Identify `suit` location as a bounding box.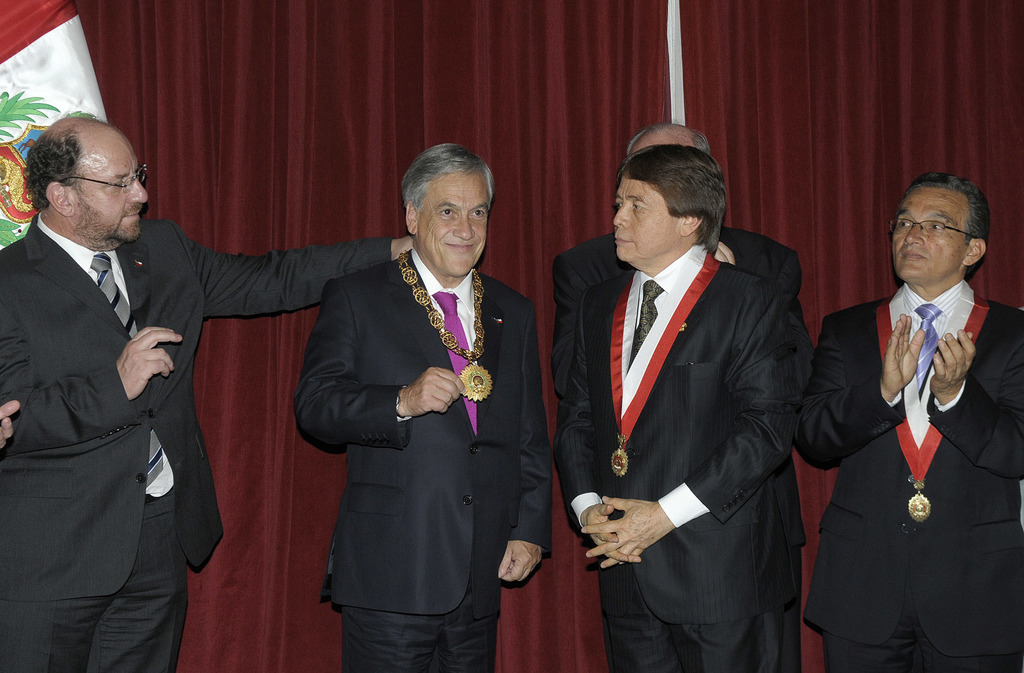
[806, 284, 1023, 672].
